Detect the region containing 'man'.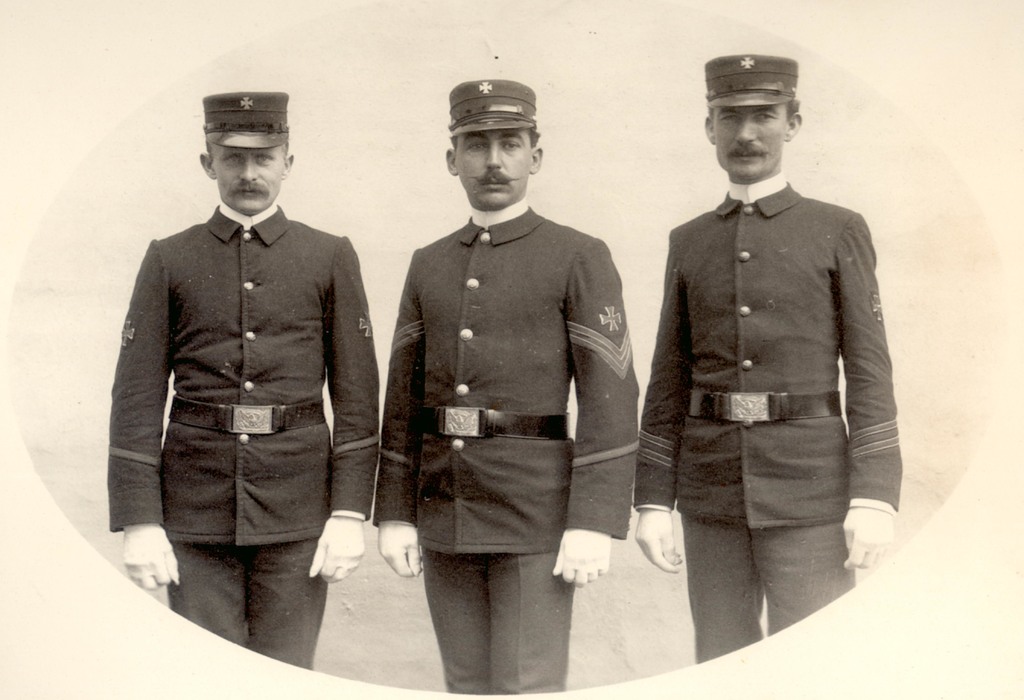
x1=378, y1=76, x2=645, y2=696.
